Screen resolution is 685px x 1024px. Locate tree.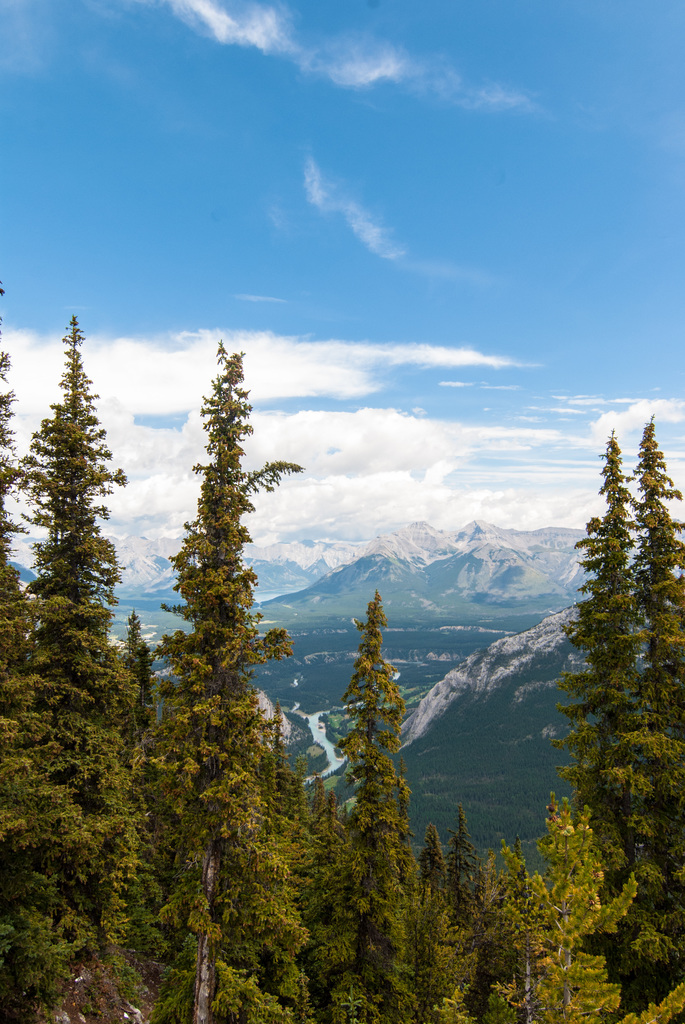
left=123, top=307, right=305, bottom=972.
